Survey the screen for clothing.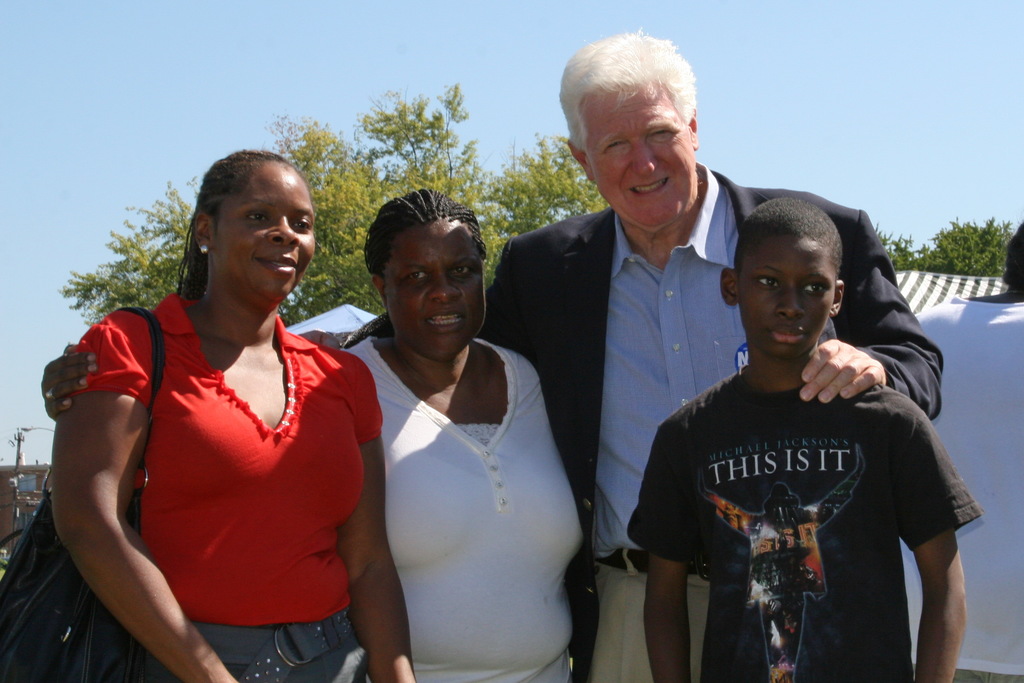
Survey found: l=488, t=168, r=946, b=682.
